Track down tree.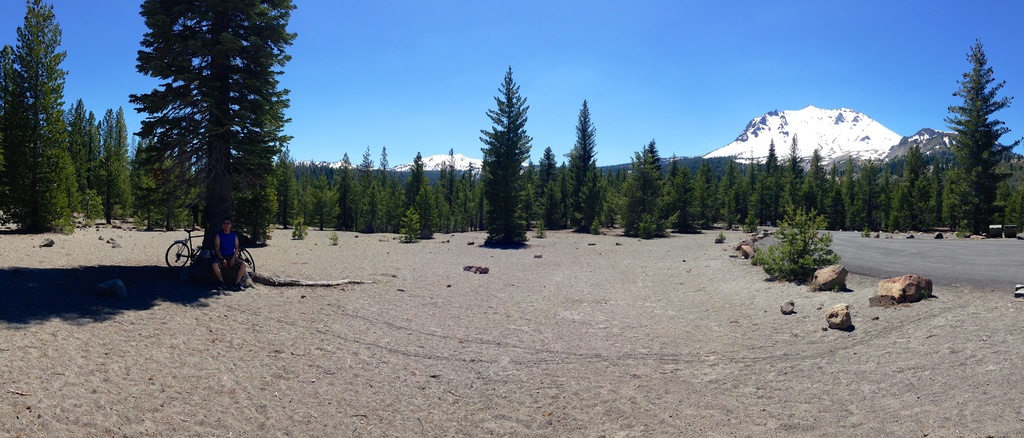
Tracked to [left=124, top=0, right=295, bottom=252].
